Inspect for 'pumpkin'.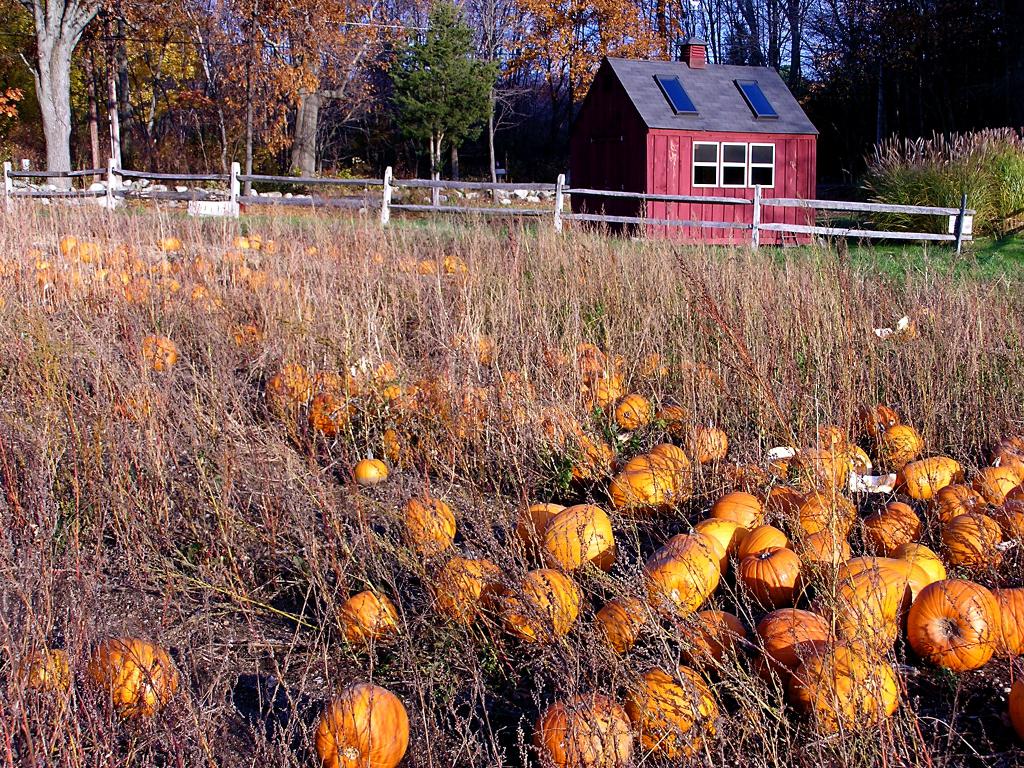
Inspection: left=88, top=636, right=178, bottom=705.
